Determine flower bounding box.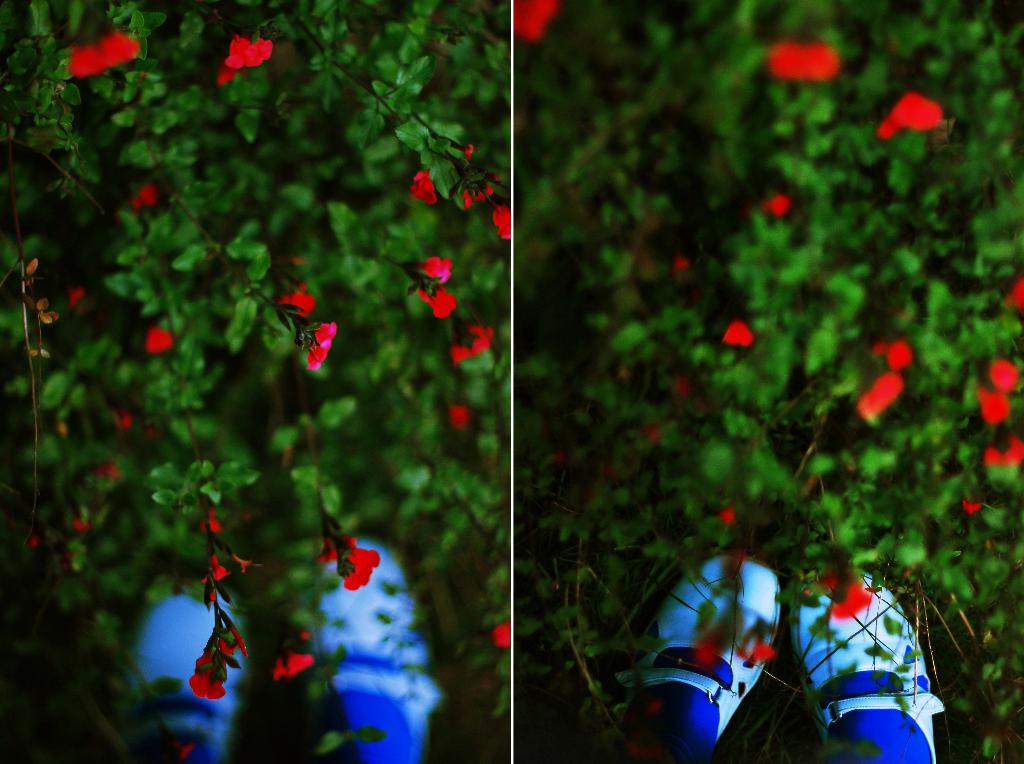
Determined: 204, 509, 220, 534.
